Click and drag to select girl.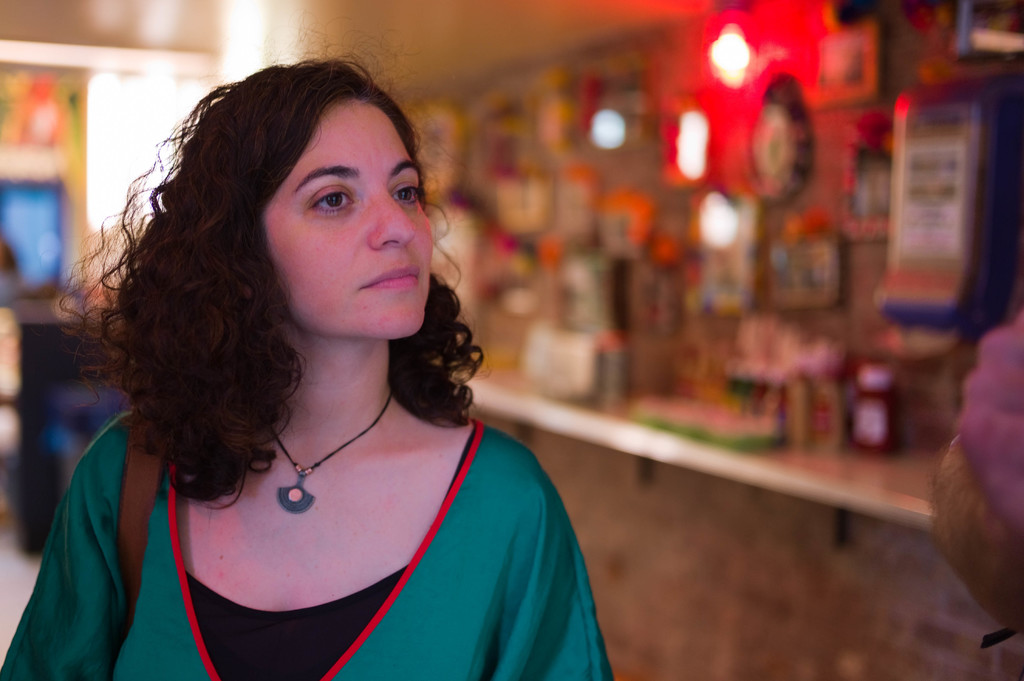
Selection: pyautogui.locateOnScreen(13, 56, 611, 678).
